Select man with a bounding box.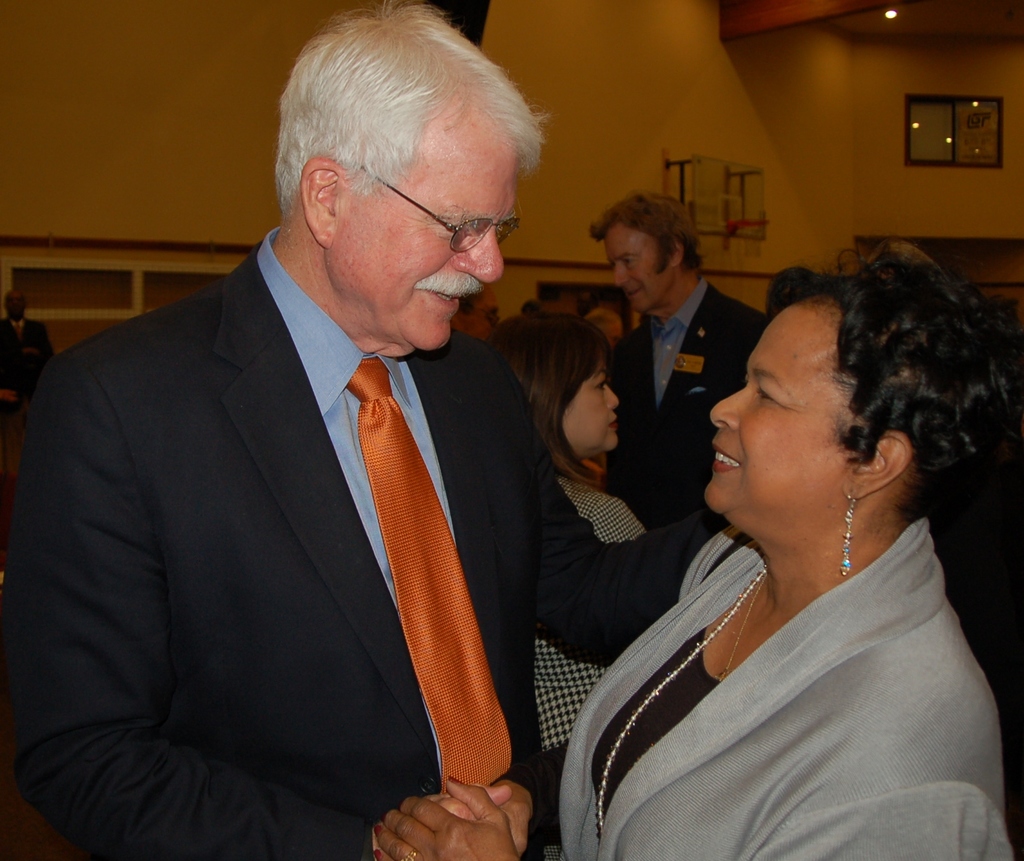
455/282/501/347.
